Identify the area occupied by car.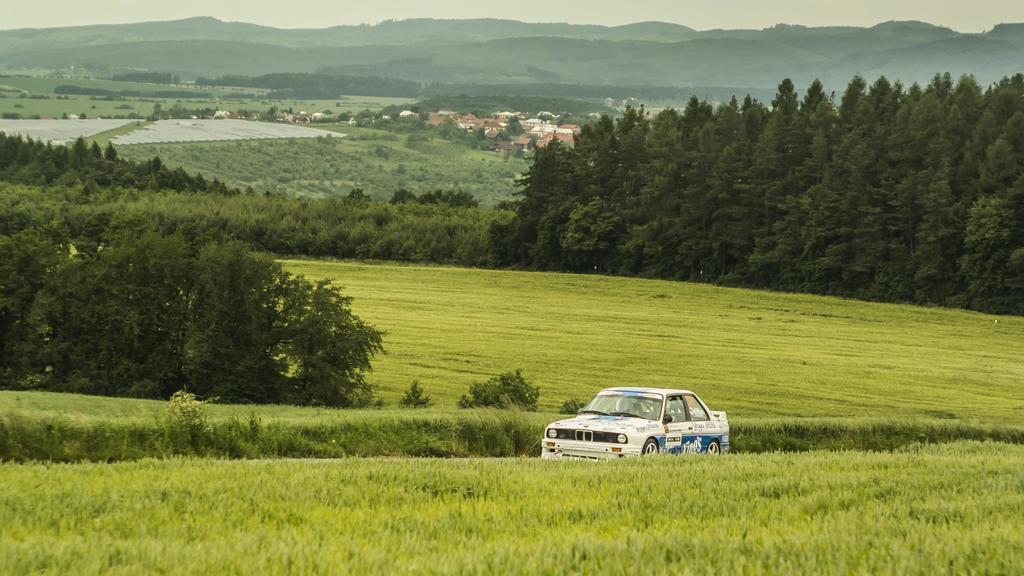
Area: (542,377,735,469).
